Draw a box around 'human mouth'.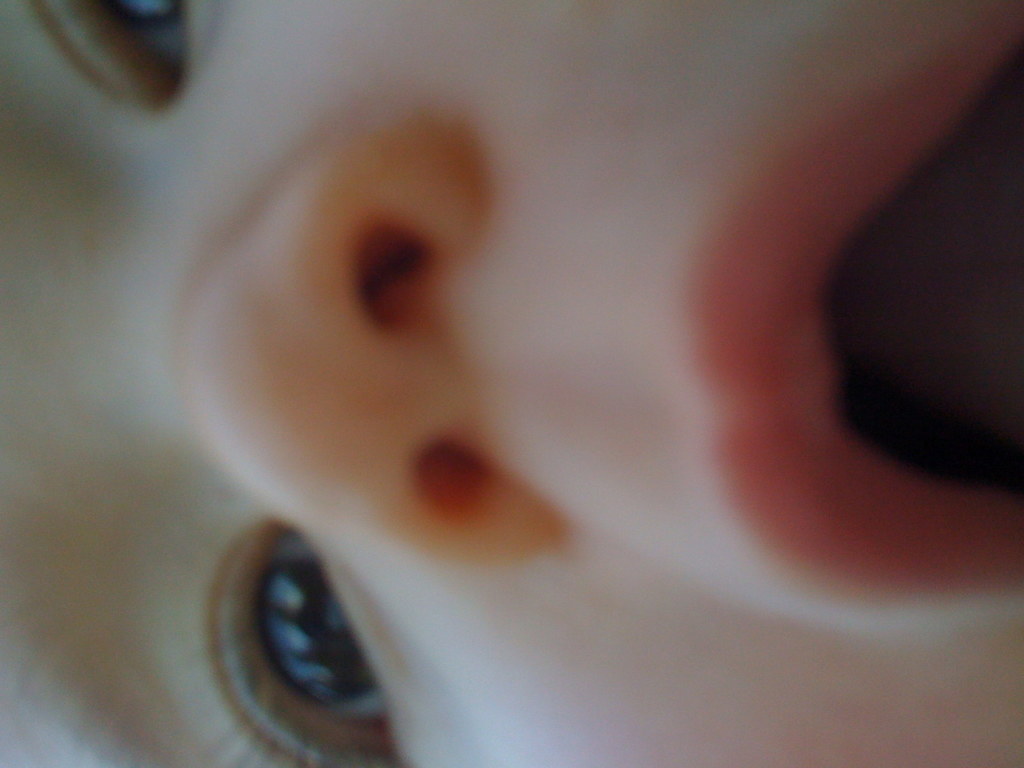
[666, 3, 1023, 632].
